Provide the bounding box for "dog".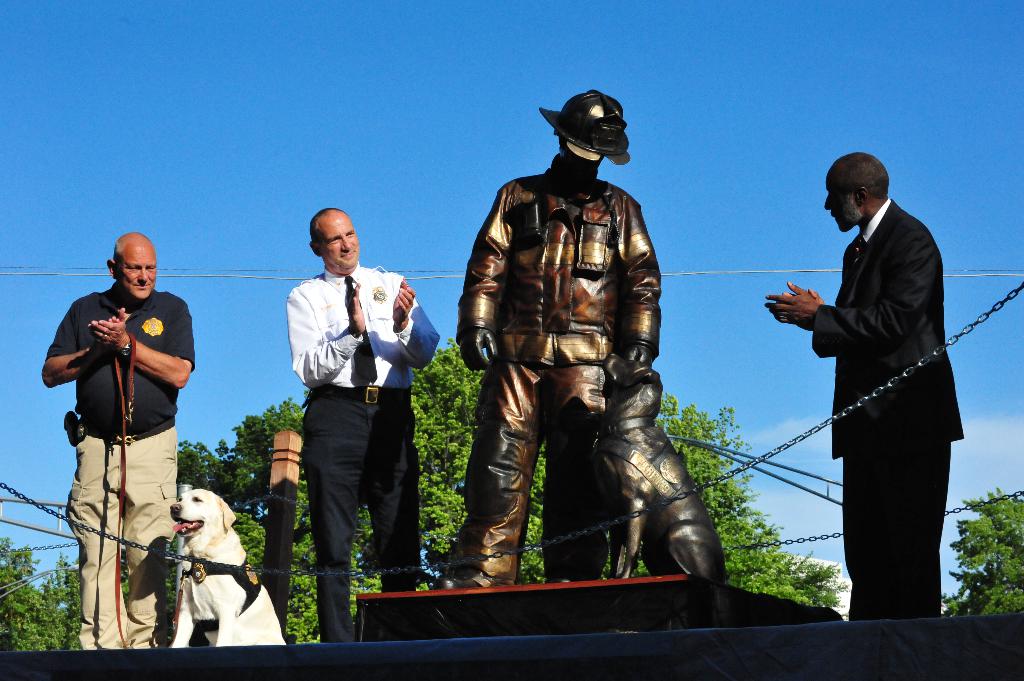
bbox=[594, 349, 729, 583].
